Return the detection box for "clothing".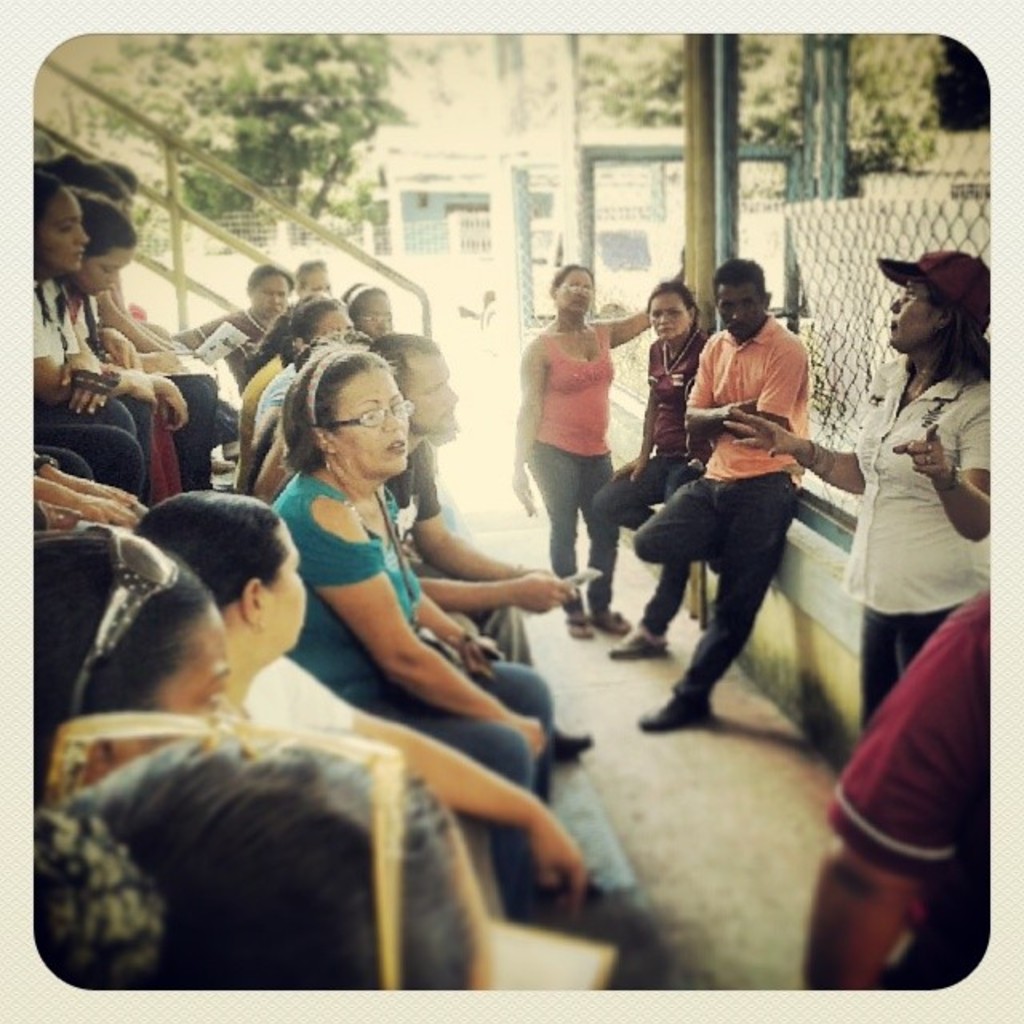
pyautogui.locateOnScreen(206, 392, 242, 446).
